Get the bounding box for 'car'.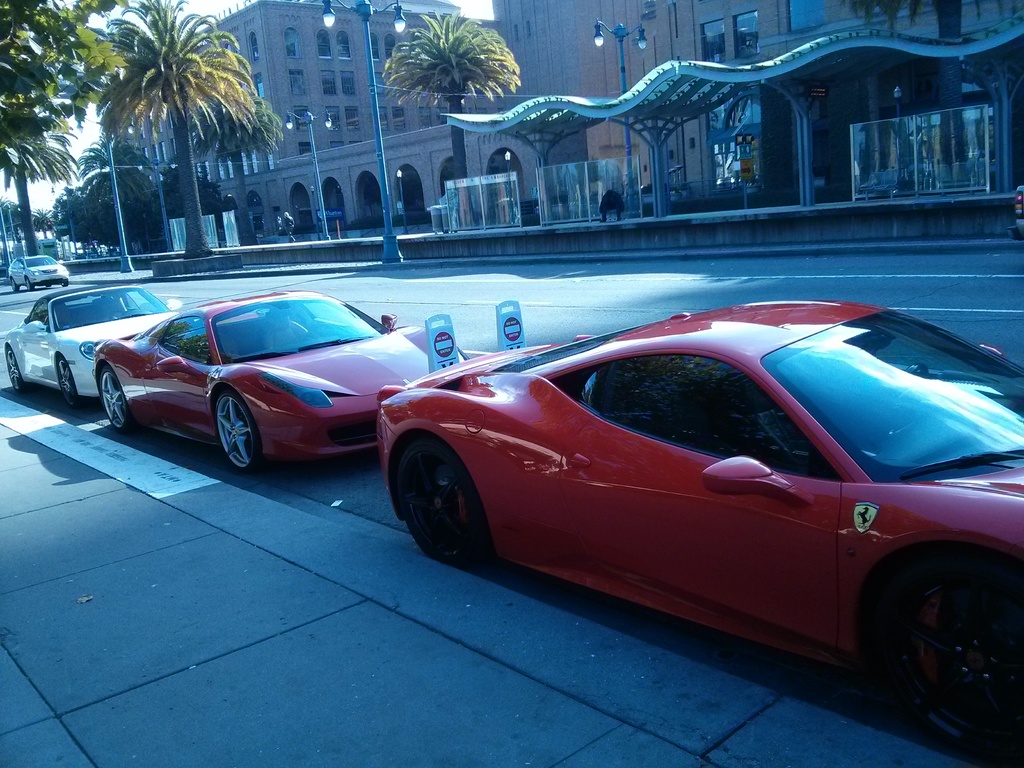
(x1=91, y1=288, x2=473, y2=480).
